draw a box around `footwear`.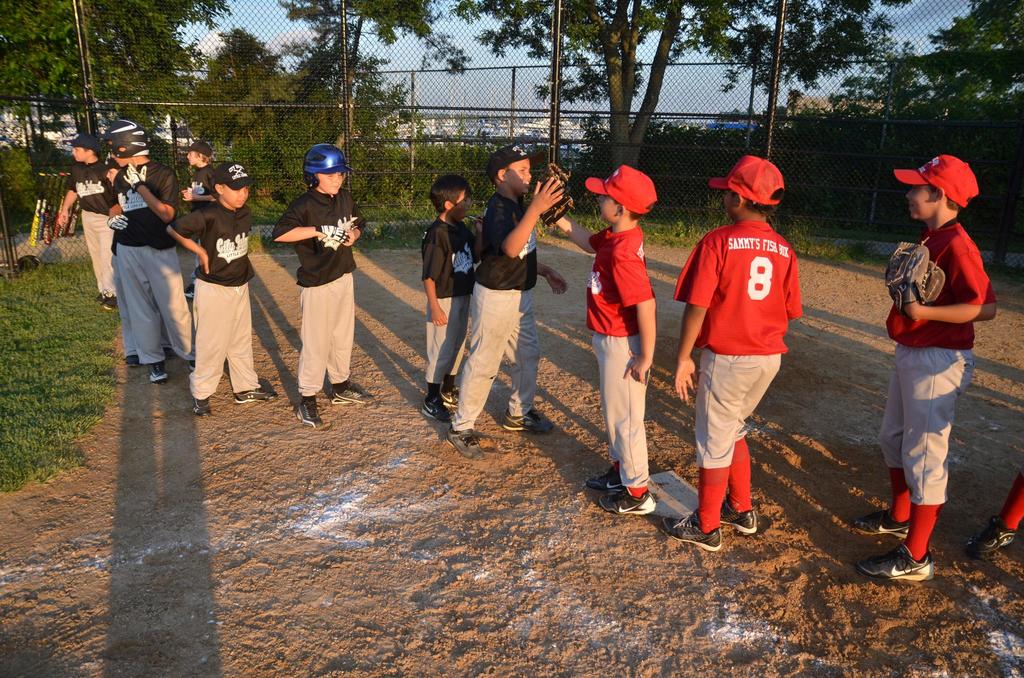
bbox(148, 362, 169, 383).
